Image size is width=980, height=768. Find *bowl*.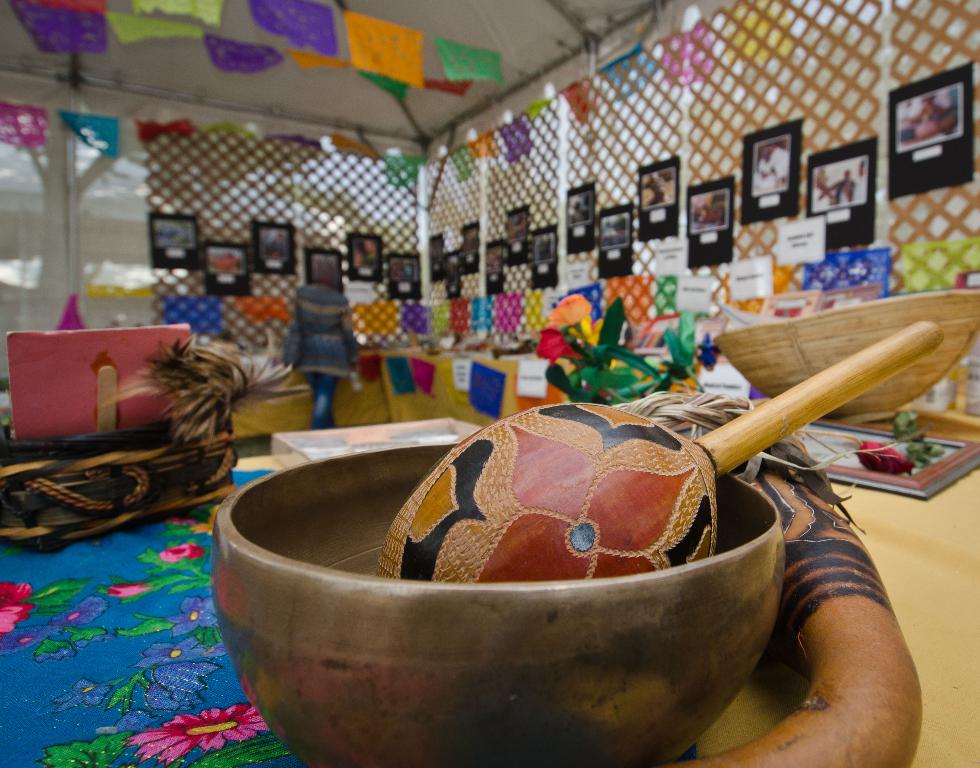
box(709, 291, 979, 423).
